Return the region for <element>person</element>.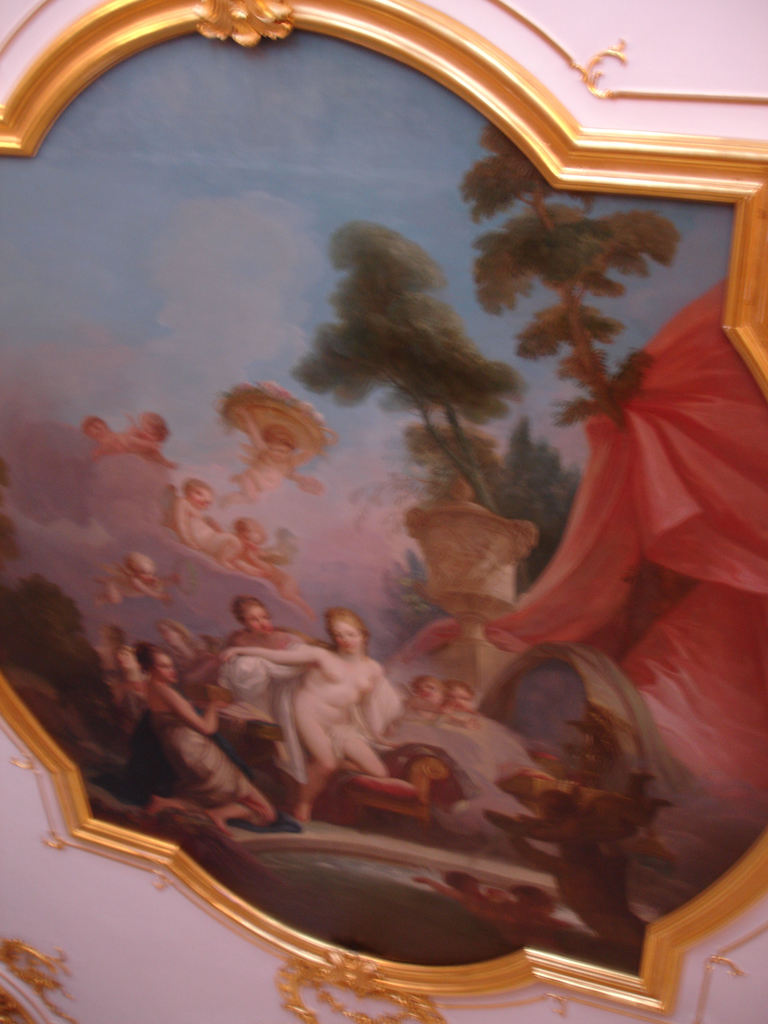
(left=79, top=413, right=182, bottom=478).
